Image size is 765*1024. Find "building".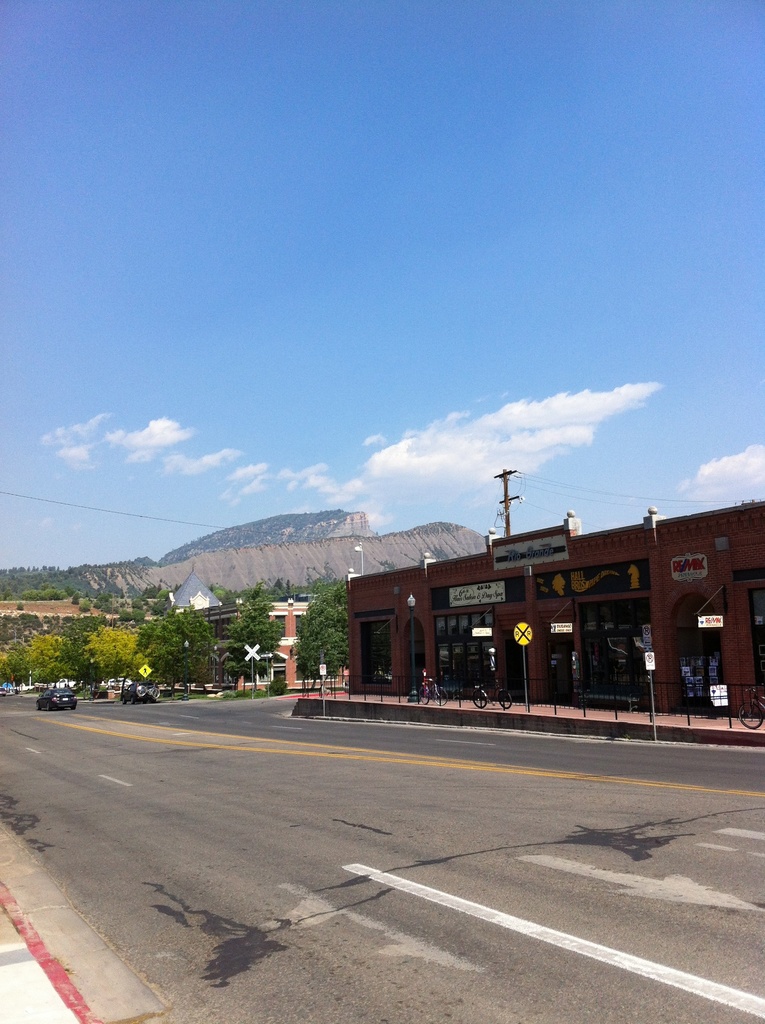
[345, 502, 764, 716].
